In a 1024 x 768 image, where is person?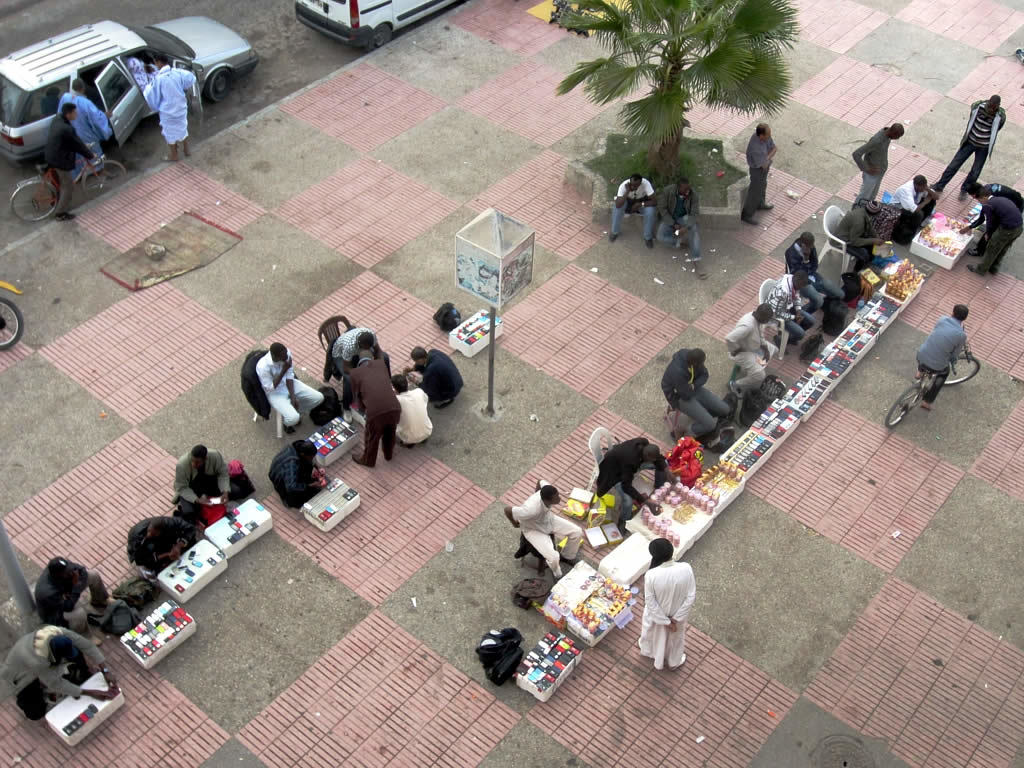
331,325,393,383.
